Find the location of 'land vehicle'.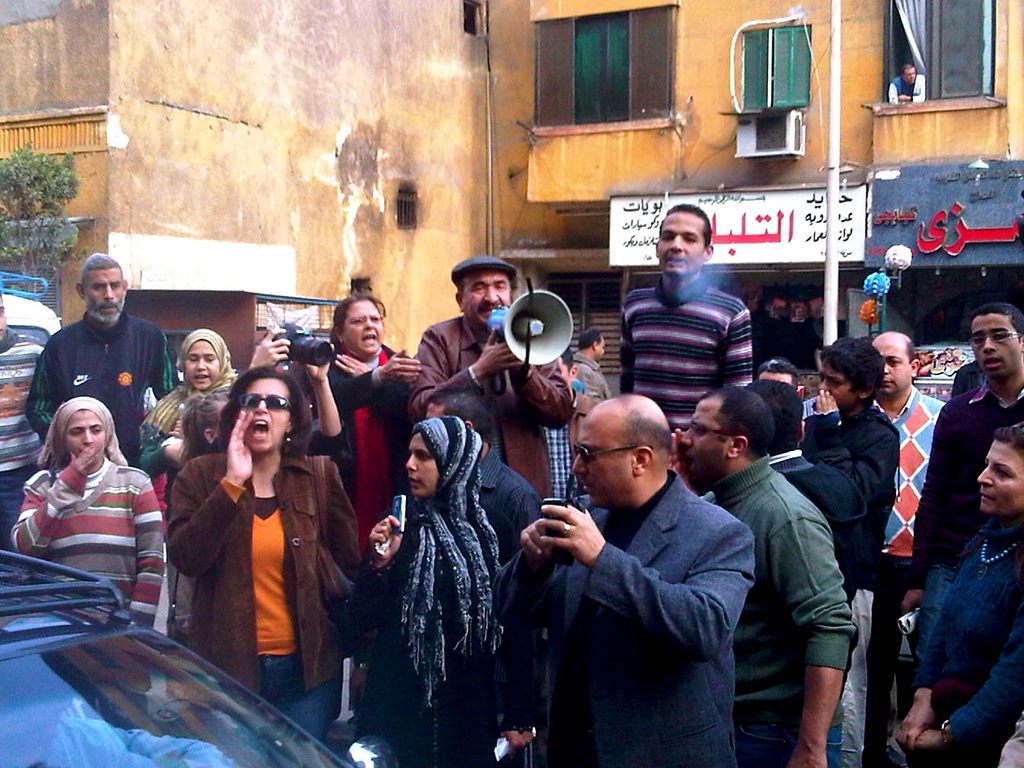
Location: 0,272,53,342.
